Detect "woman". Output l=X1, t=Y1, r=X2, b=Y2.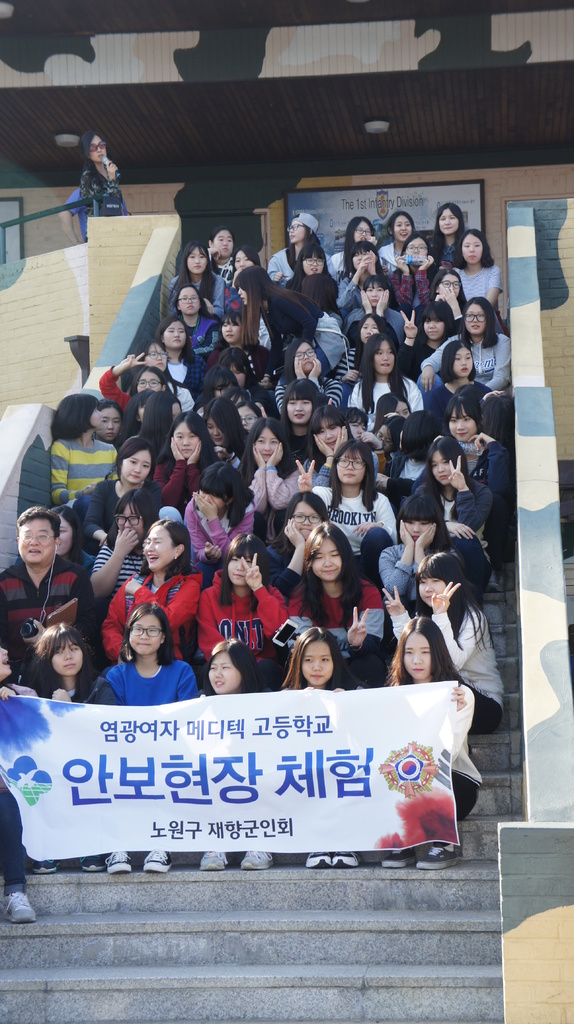
l=285, t=243, r=341, b=319.
